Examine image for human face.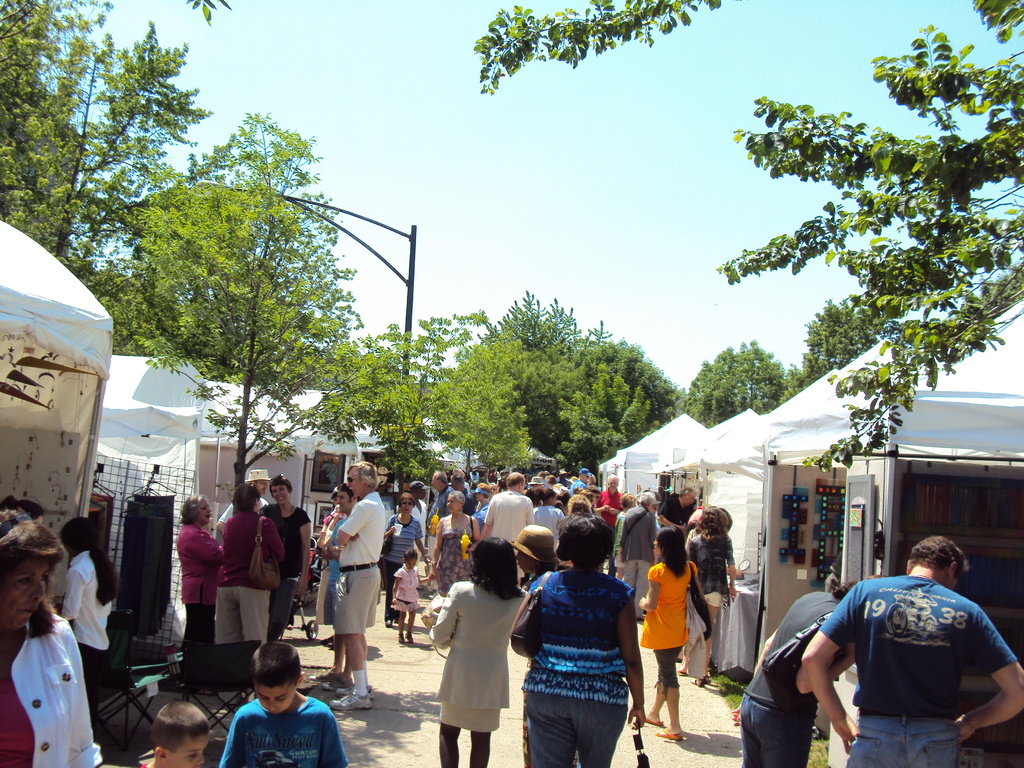
Examination result: bbox=[253, 687, 293, 715].
